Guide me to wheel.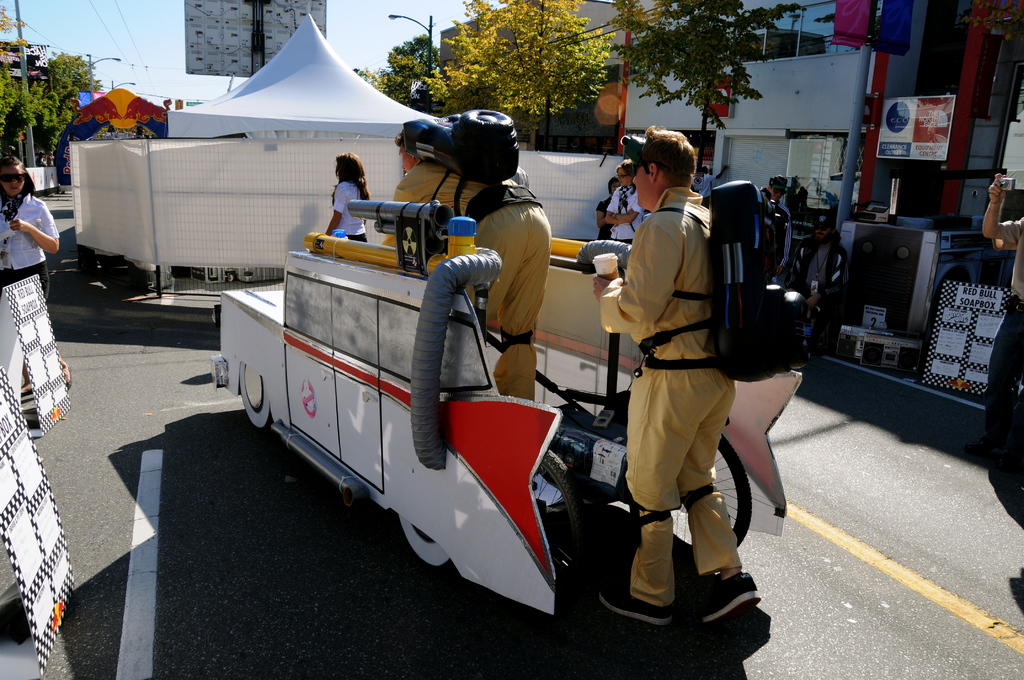
Guidance: (x1=399, y1=516, x2=451, y2=567).
